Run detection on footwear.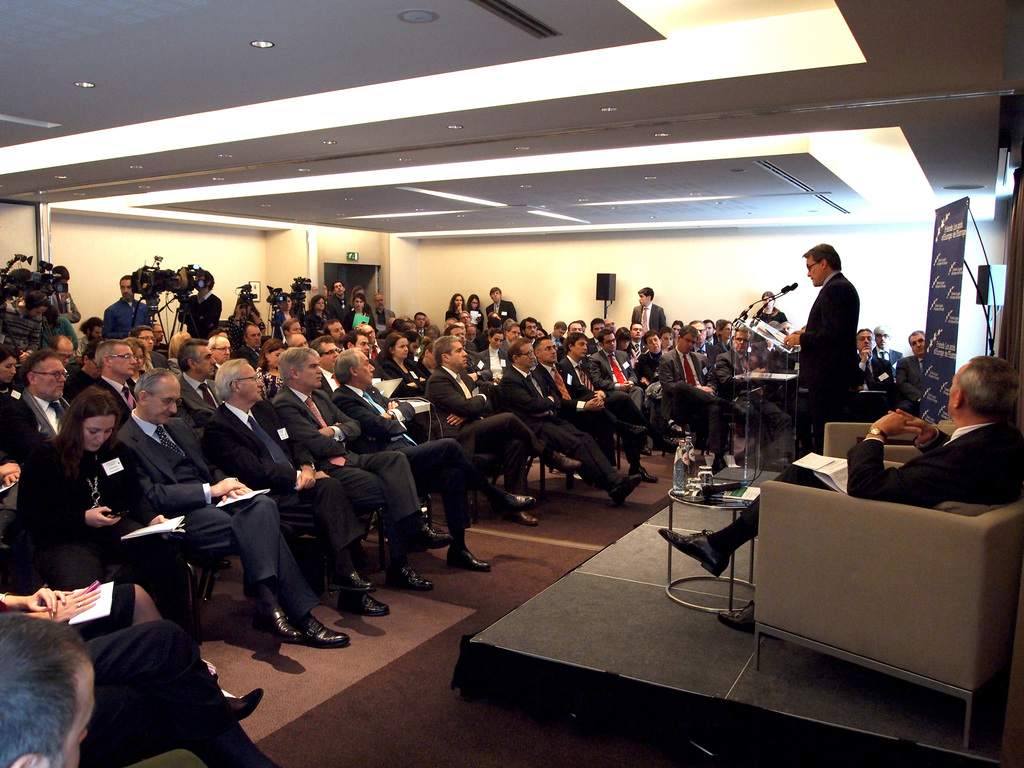
Result: {"left": 642, "top": 446, "right": 650, "bottom": 457}.
